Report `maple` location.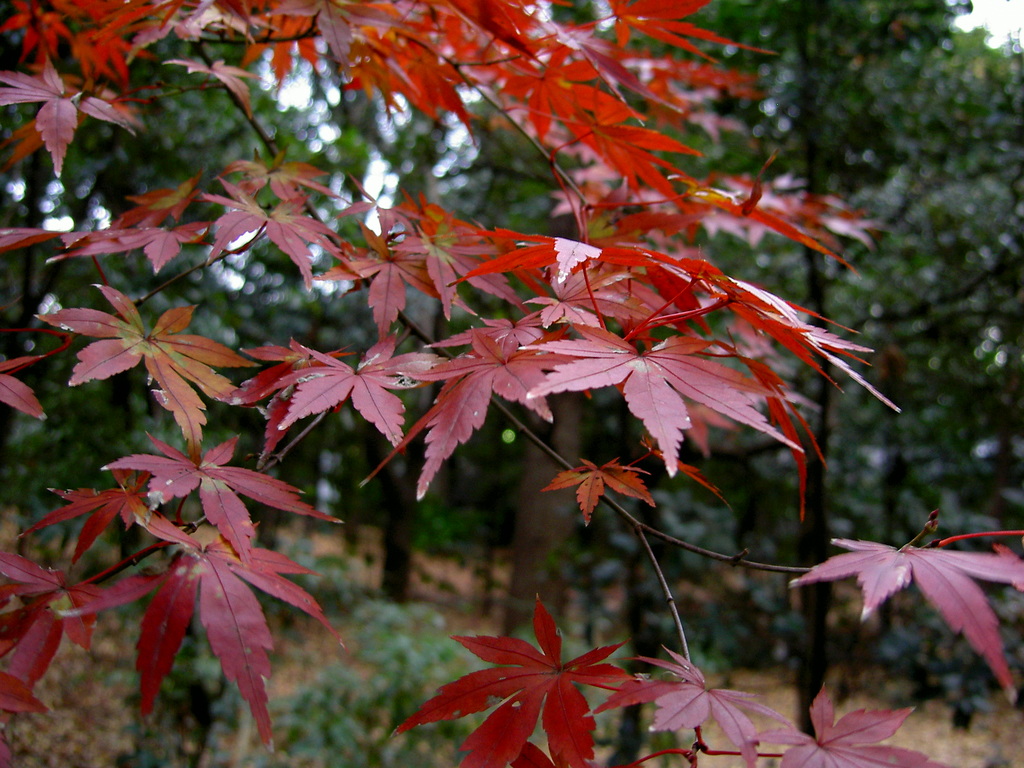
Report: bbox=(0, 0, 1023, 767).
